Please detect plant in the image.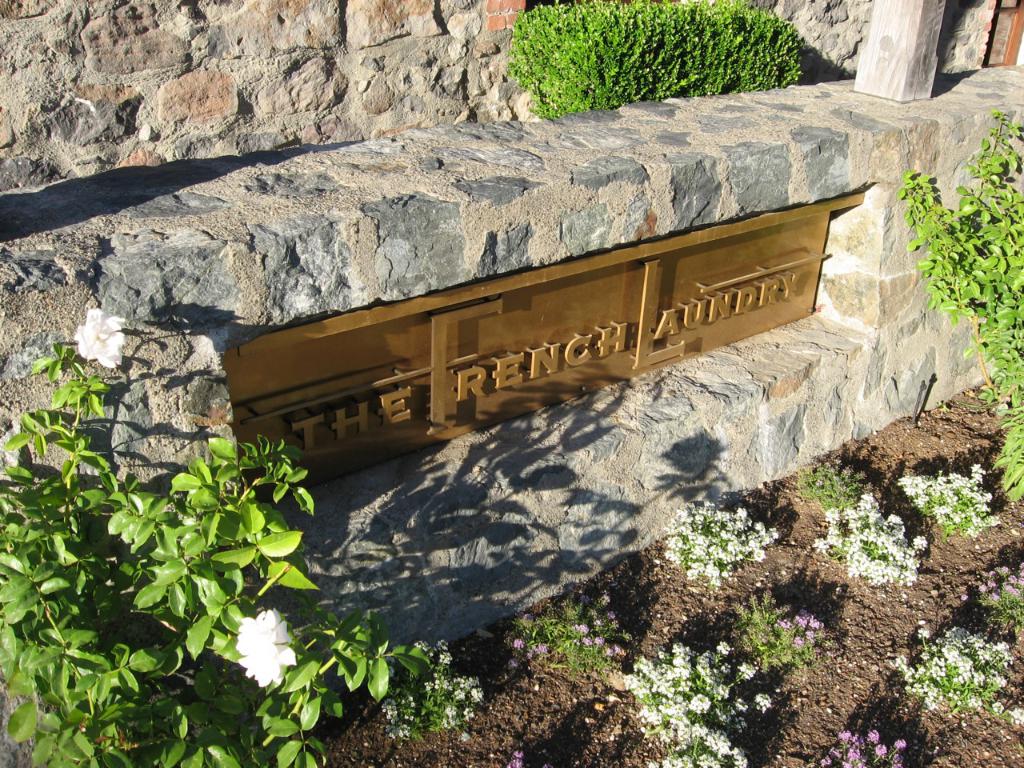
bbox(597, 633, 769, 766).
